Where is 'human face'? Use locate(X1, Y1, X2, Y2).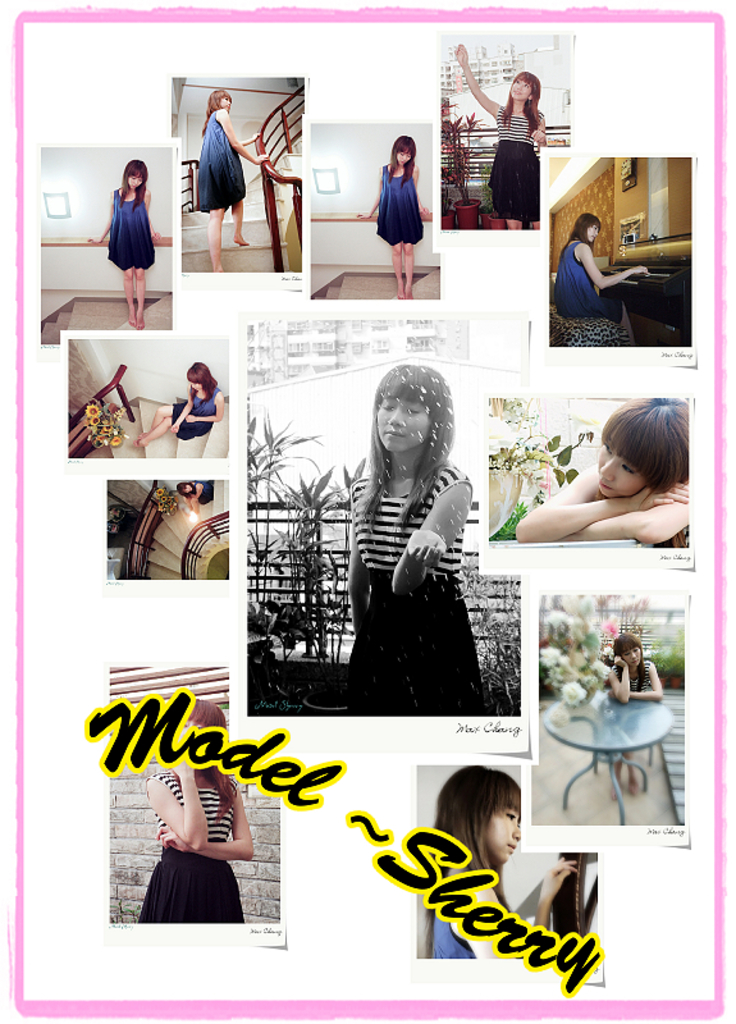
locate(379, 378, 445, 457).
